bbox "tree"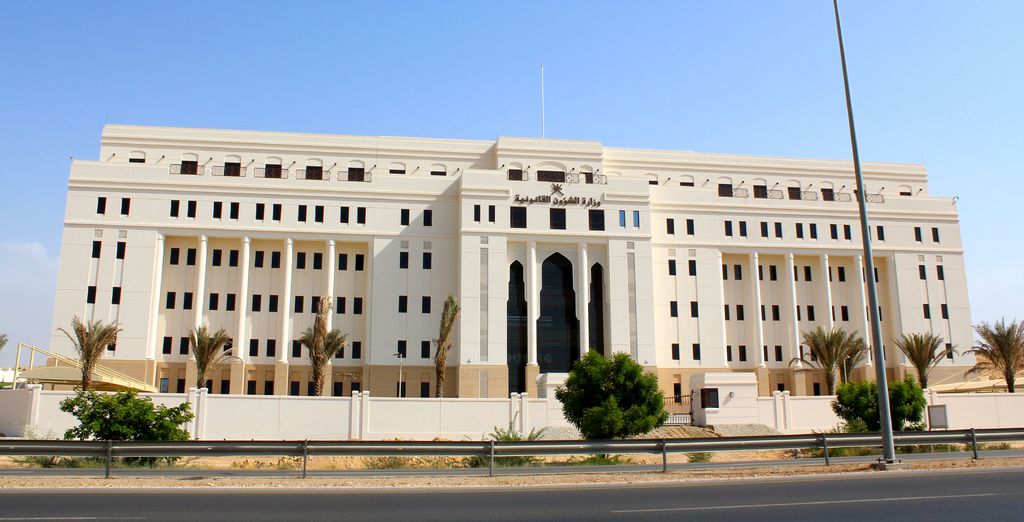
x1=54 y1=316 x2=121 y2=391
